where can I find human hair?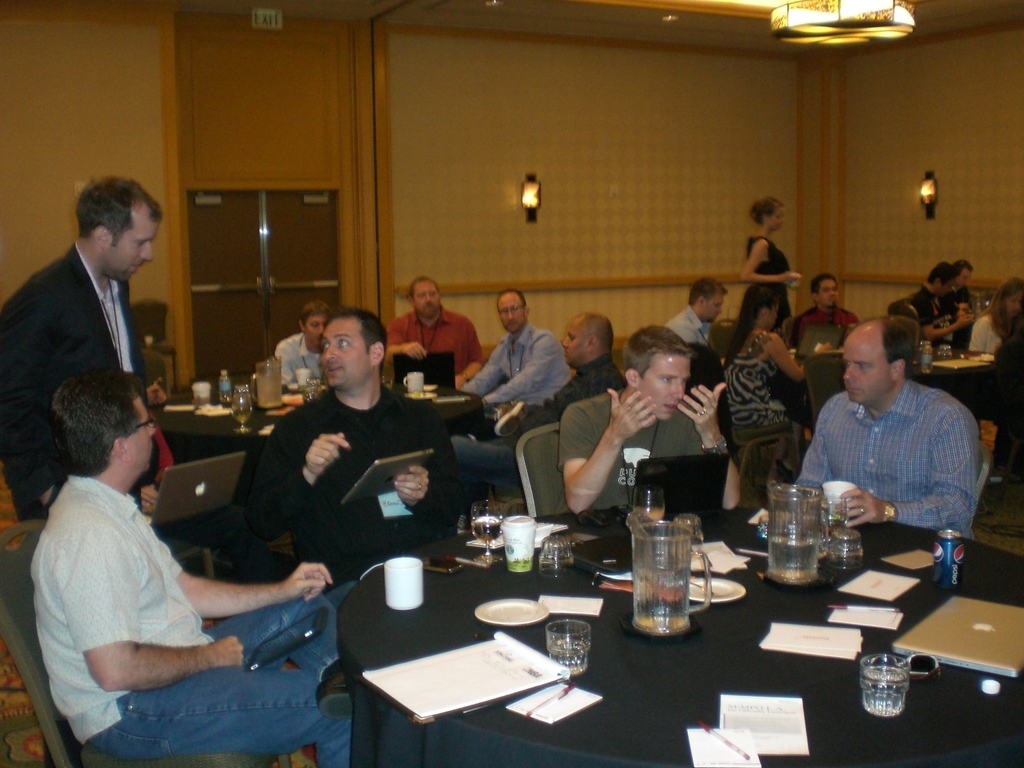
You can find it at rect(959, 254, 974, 274).
